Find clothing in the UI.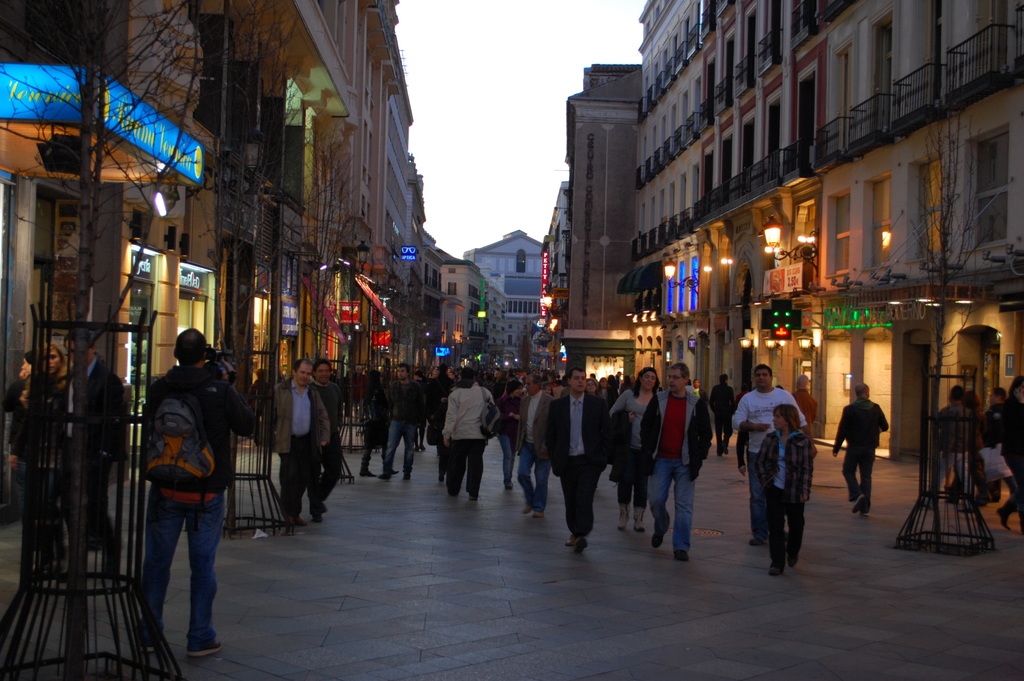
UI element at 758,425,800,559.
